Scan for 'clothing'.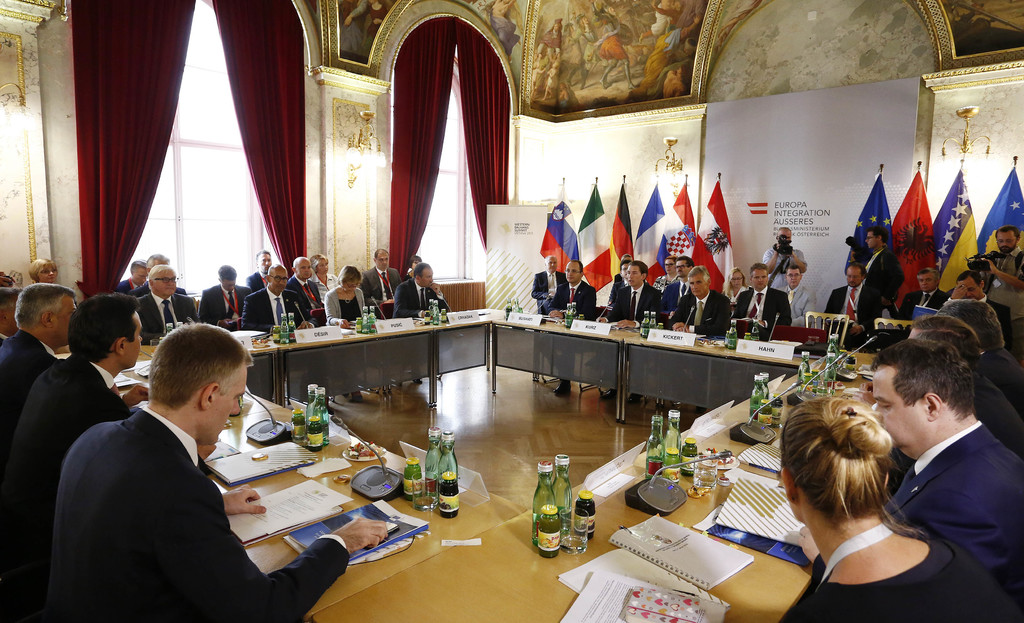
Scan result: {"left": 607, "top": 282, "right": 661, "bottom": 326}.
